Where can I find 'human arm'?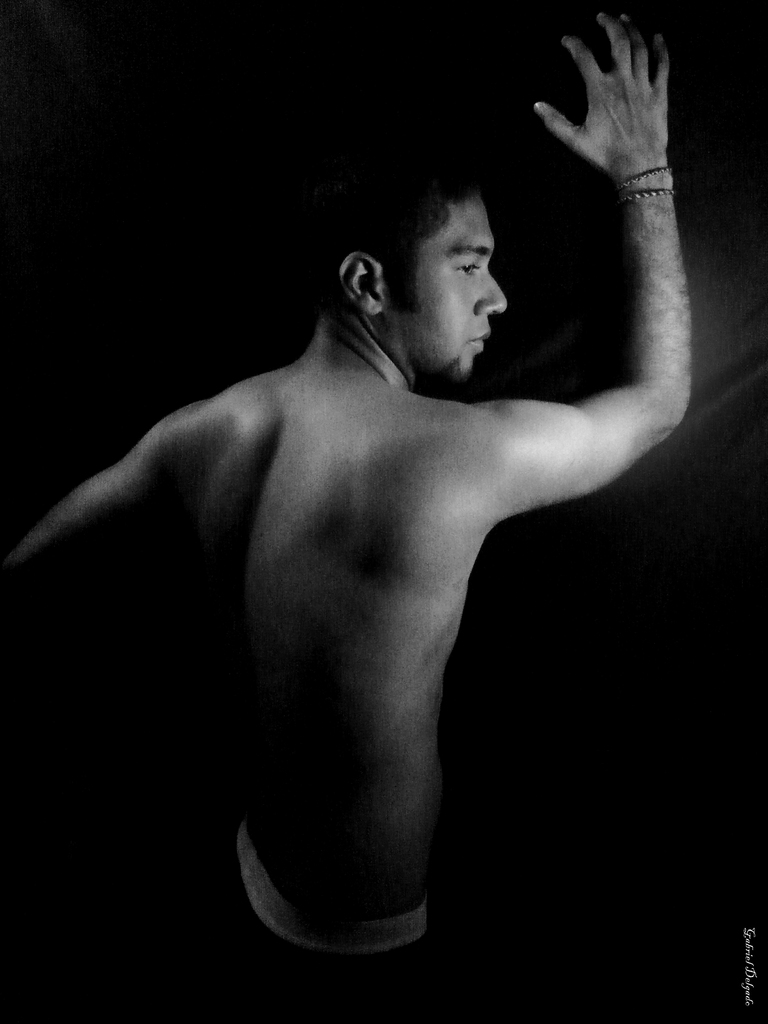
You can find it at [0, 412, 203, 659].
